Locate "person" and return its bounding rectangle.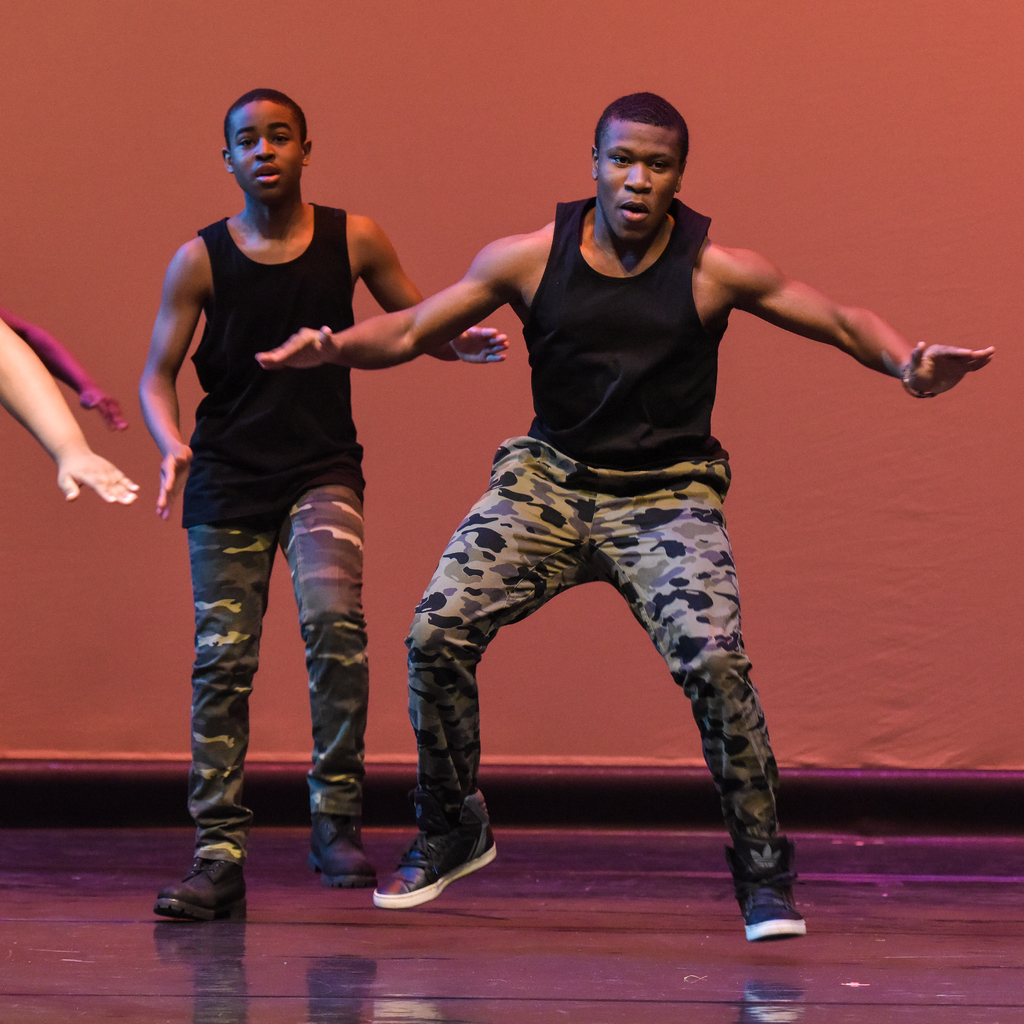
crop(257, 92, 994, 944).
